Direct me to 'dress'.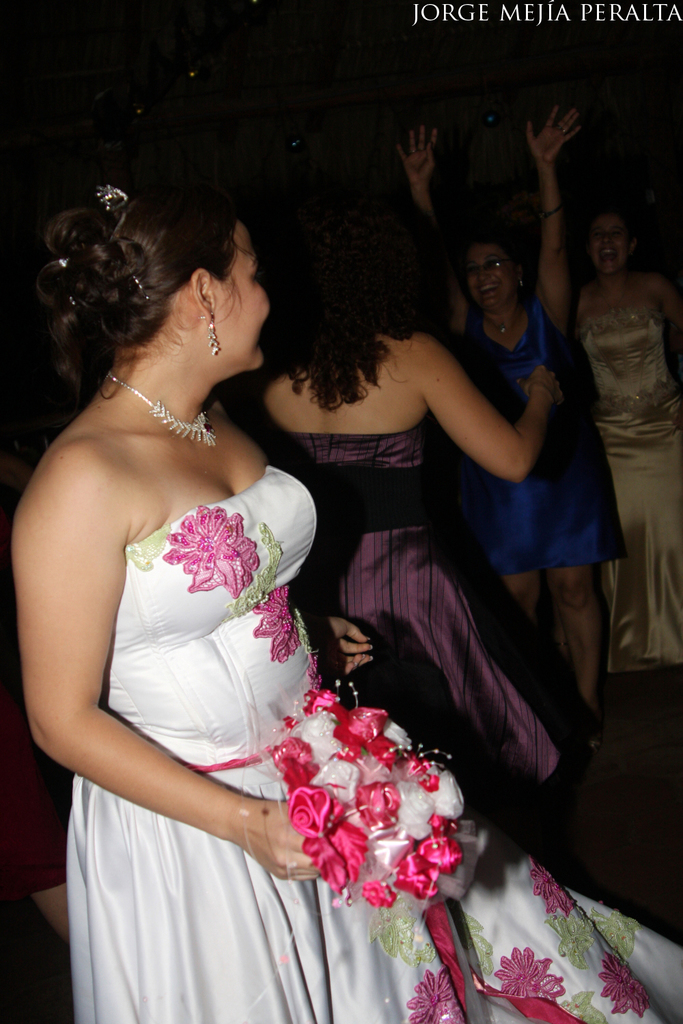
Direction: [x1=581, y1=292, x2=682, y2=678].
